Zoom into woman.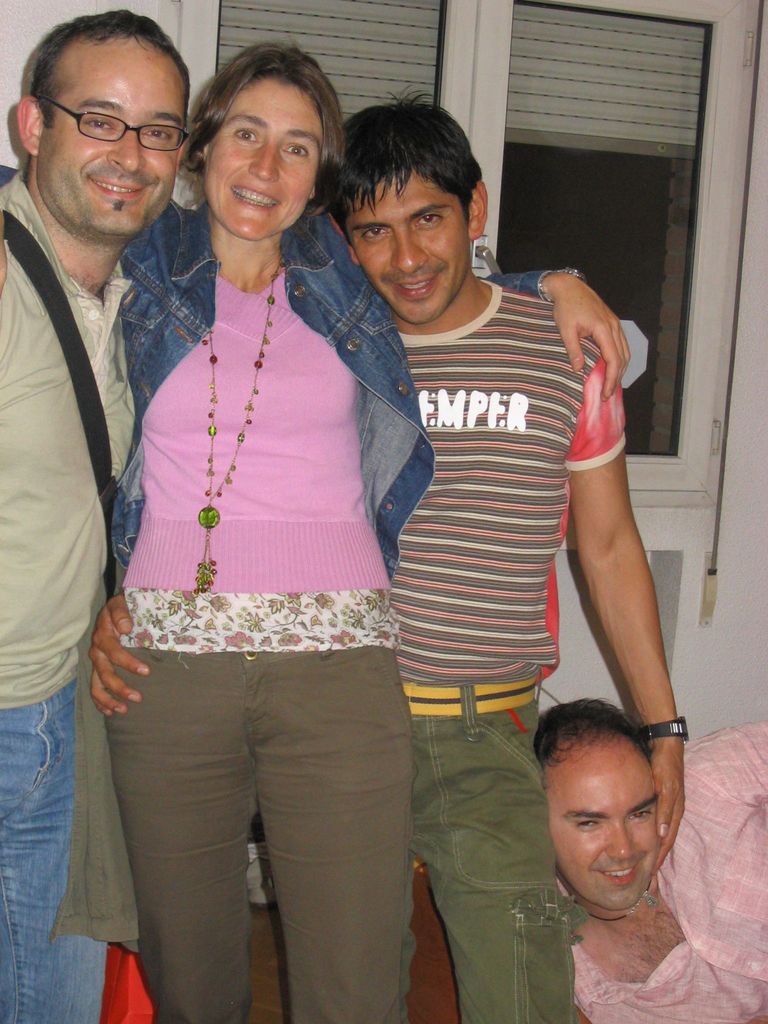
Zoom target: [x1=0, y1=48, x2=632, y2=1023].
